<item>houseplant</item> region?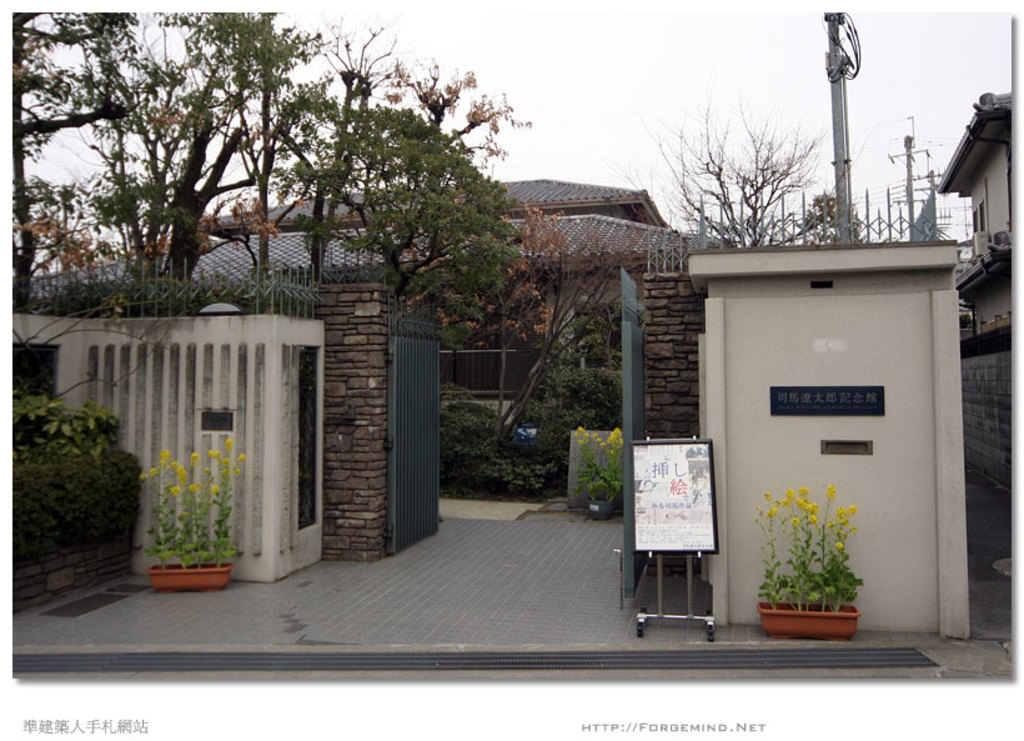
select_region(568, 427, 627, 526)
